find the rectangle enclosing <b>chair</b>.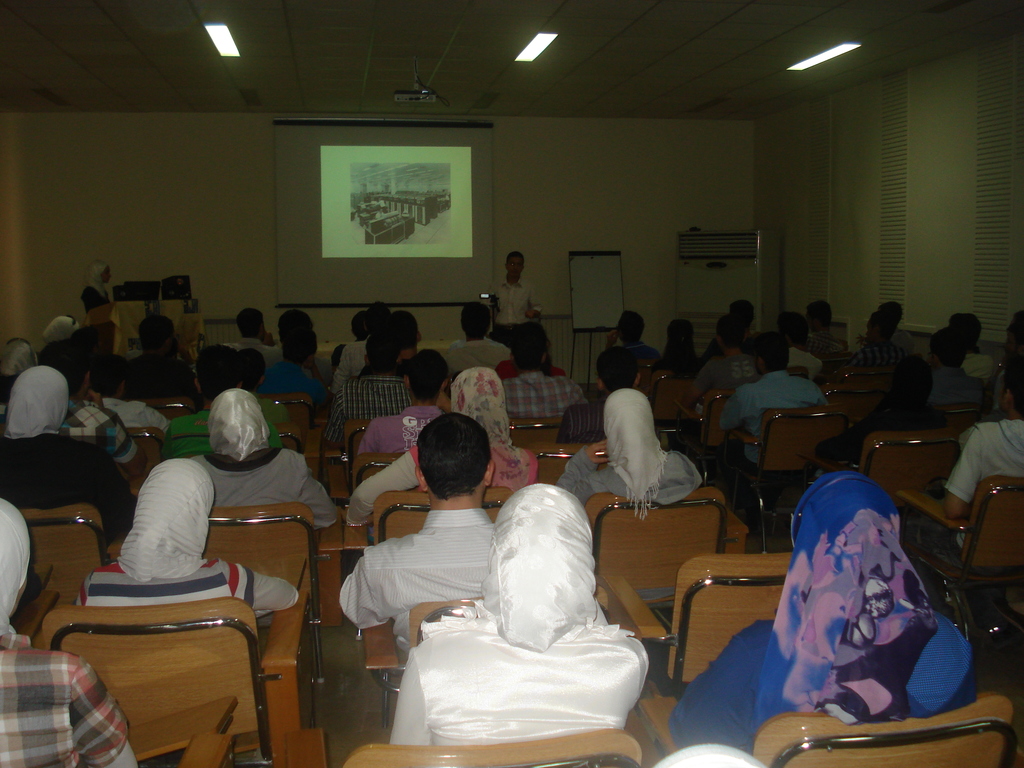
select_region(505, 415, 566, 461).
